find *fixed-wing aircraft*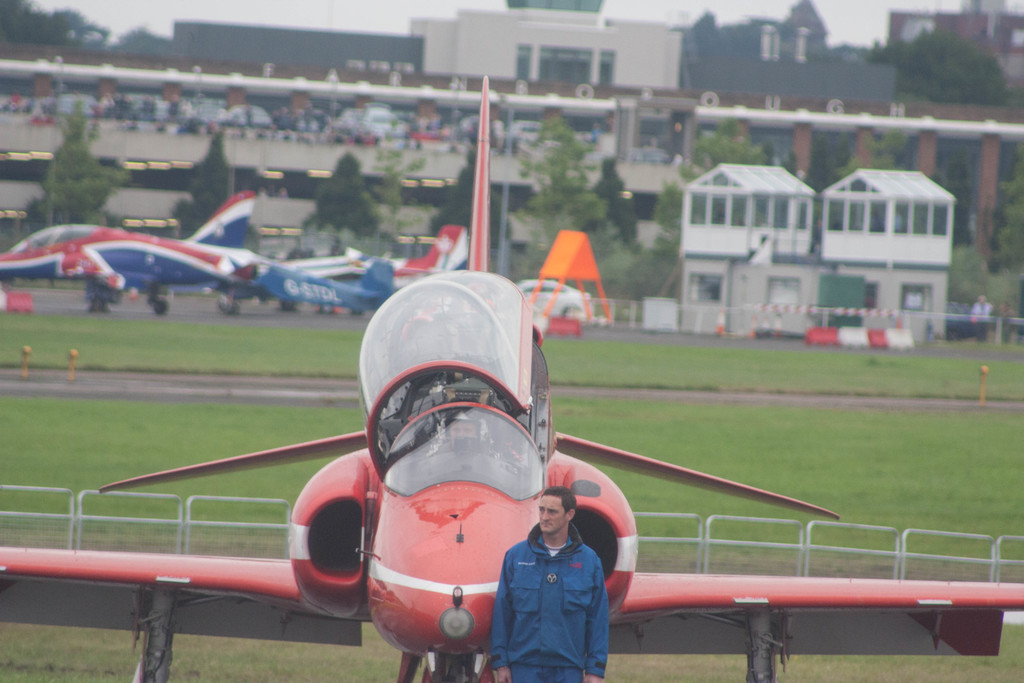
bbox=[3, 193, 262, 315]
